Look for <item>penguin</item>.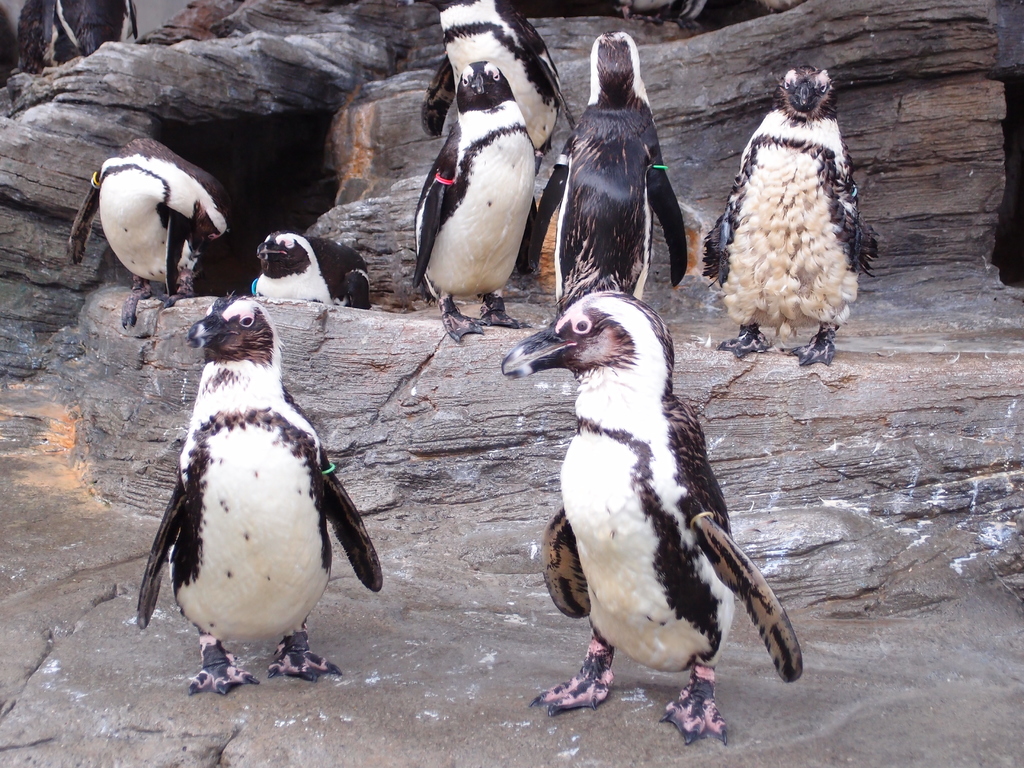
Found: box(616, 1, 712, 32).
